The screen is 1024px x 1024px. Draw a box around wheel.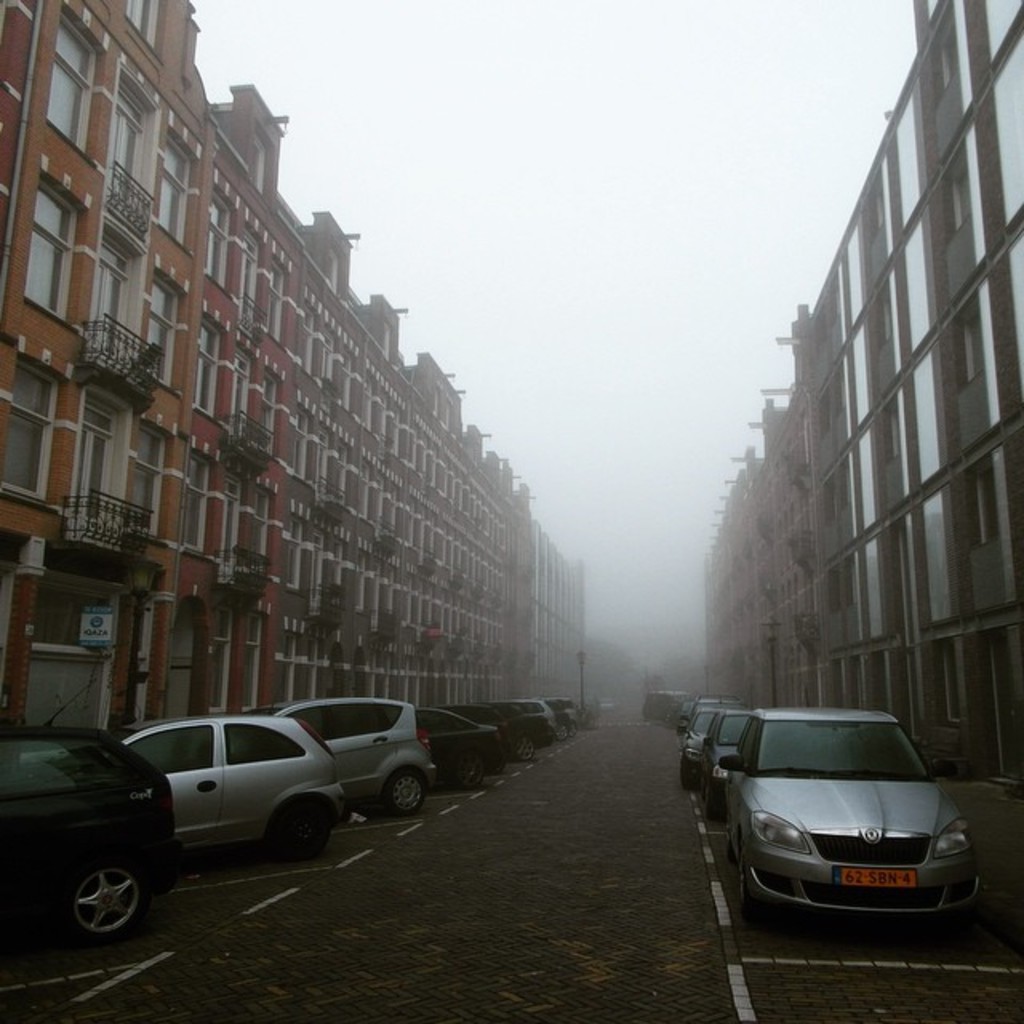
detection(565, 722, 578, 738).
